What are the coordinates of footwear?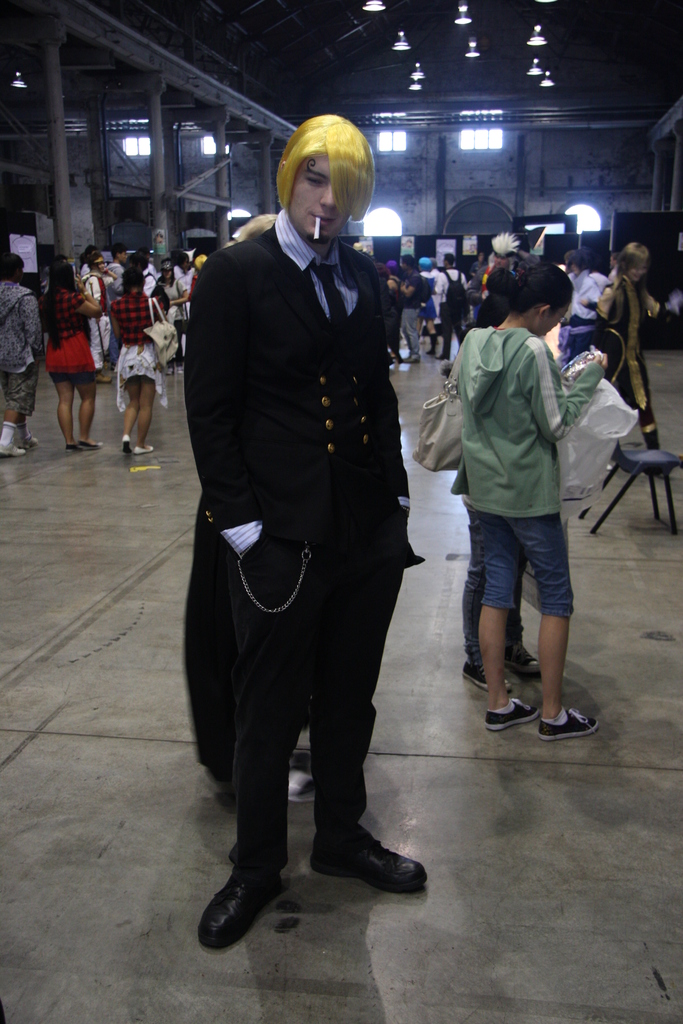
x1=127, y1=440, x2=148, y2=461.
